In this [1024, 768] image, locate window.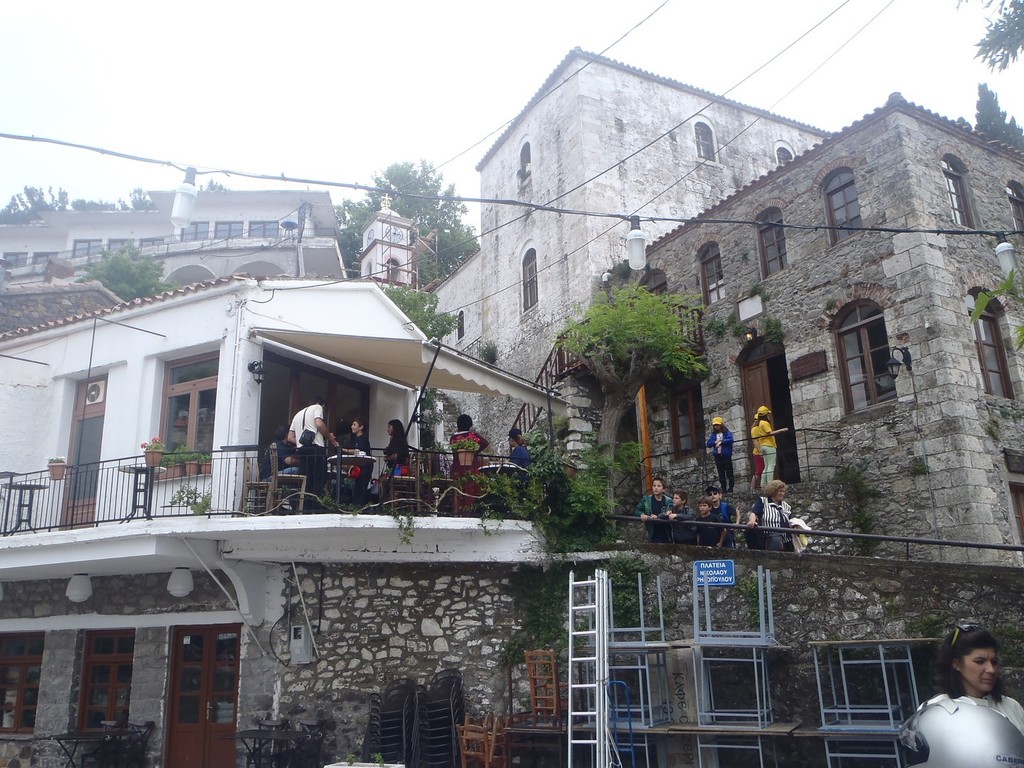
Bounding box: Rect(31, 252, 55, 271).
